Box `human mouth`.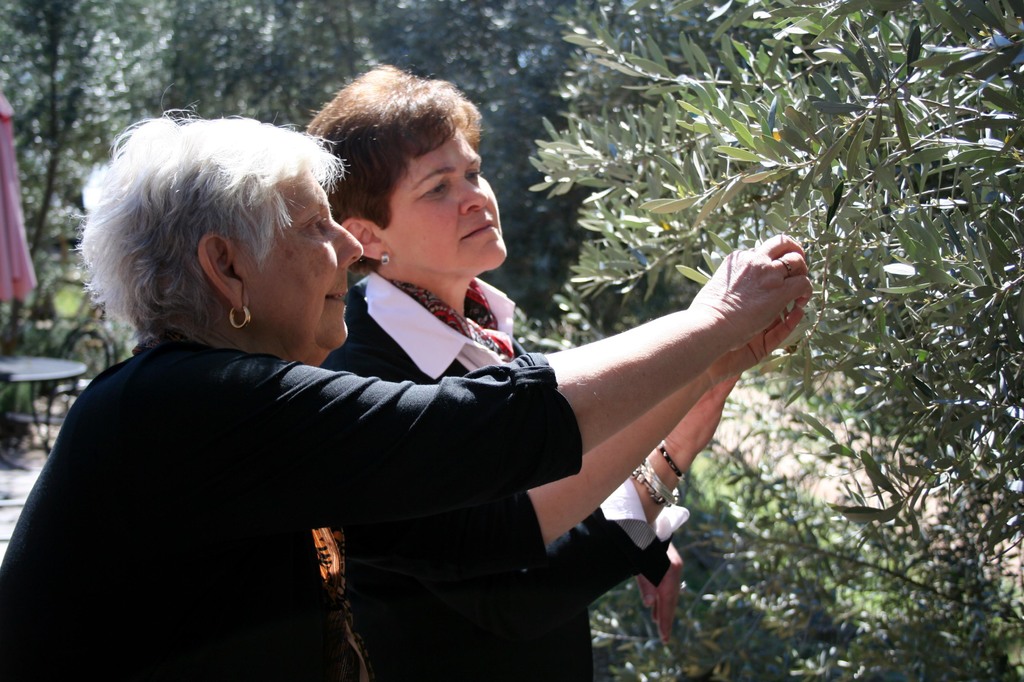
crop(460, 219, 496, 242).
